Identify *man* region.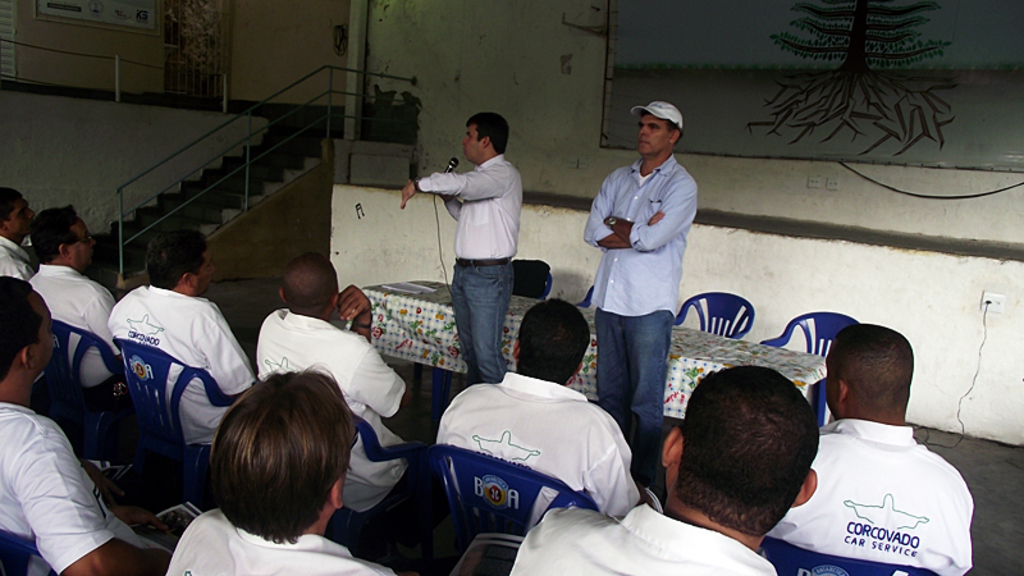
Region: select_region(0, 189, 44, 283).
